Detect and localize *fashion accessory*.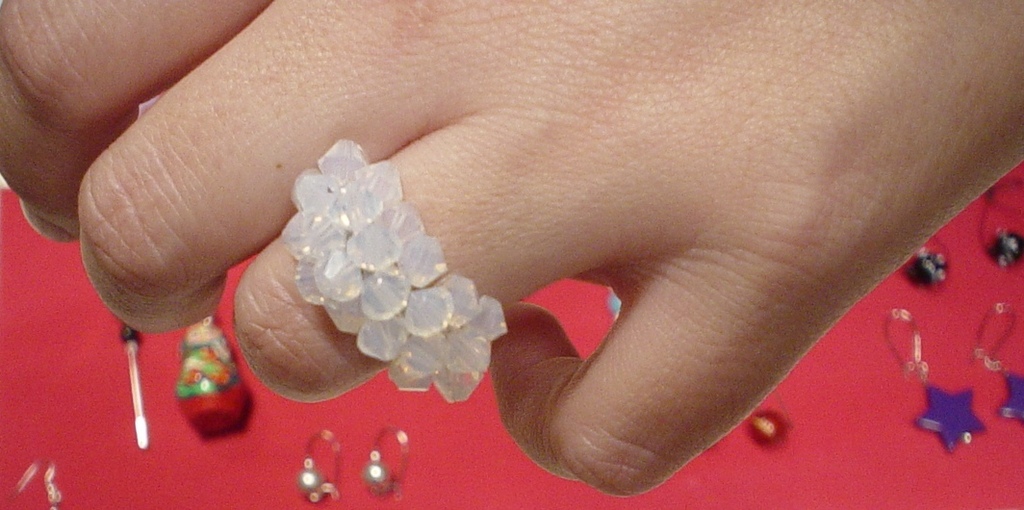
Localized at bbox=(300, 427, 345, 507).
